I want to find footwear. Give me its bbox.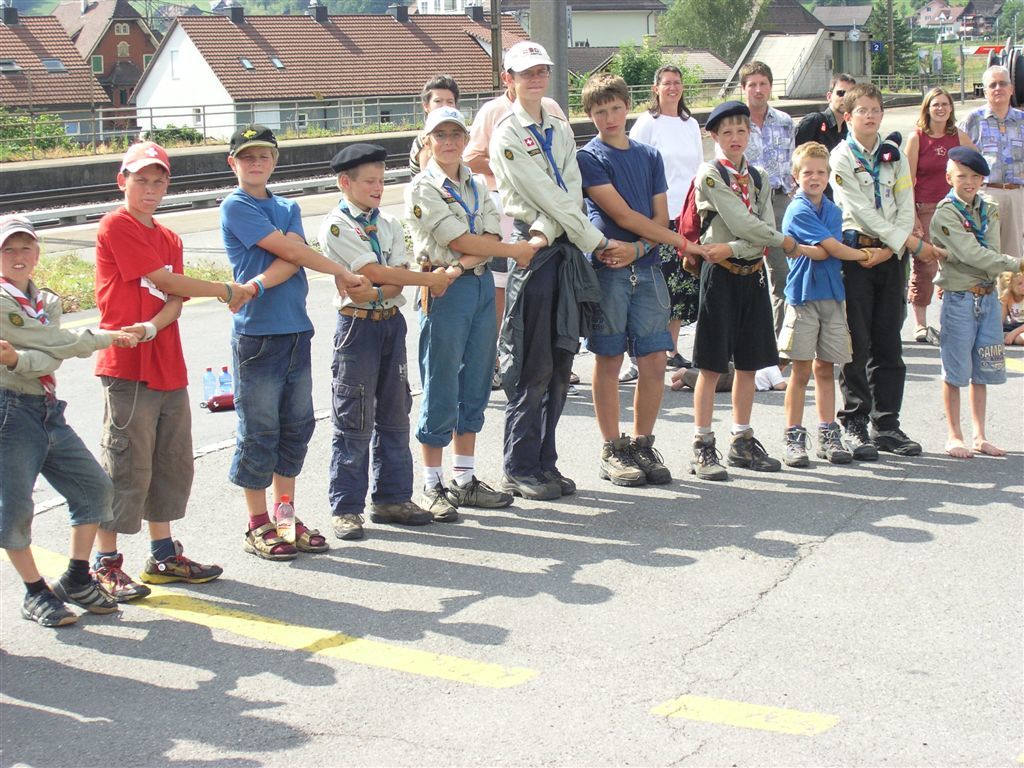
x1=369, y1=500, x2=436, y2=527.
